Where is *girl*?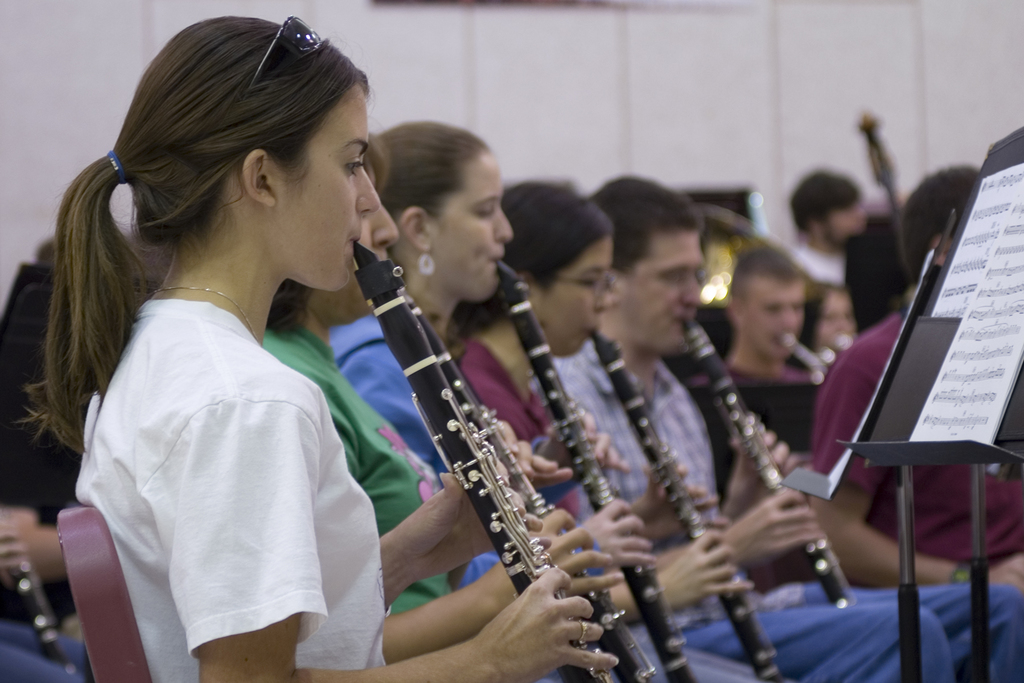
{"left": 794, "top": 286, "right": 858, "bottom": 361}.
